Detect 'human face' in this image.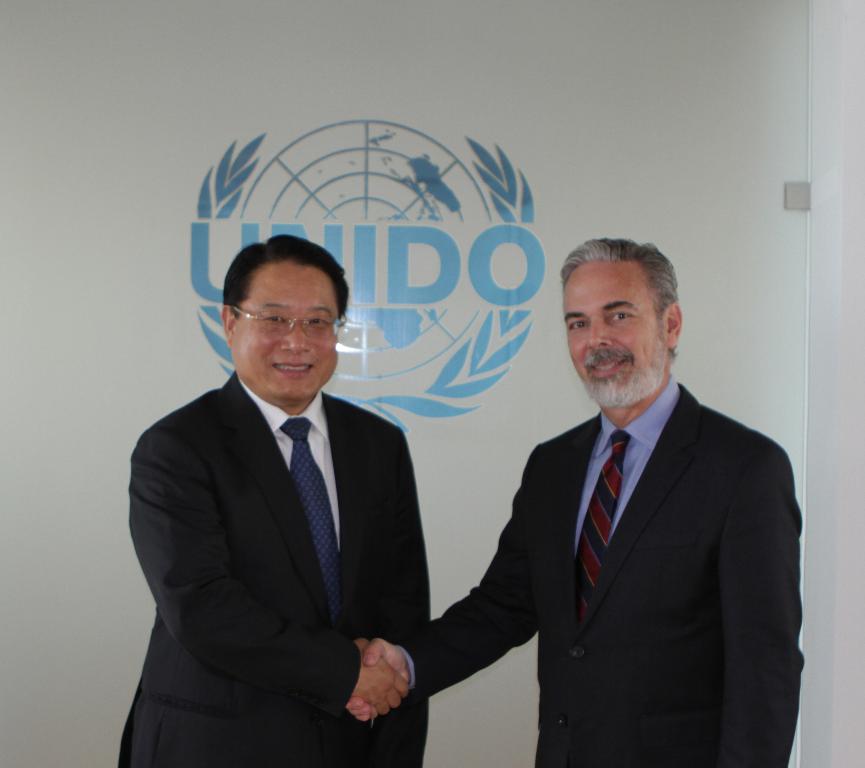
Detection: bbox(560, 256, 676, 404).
